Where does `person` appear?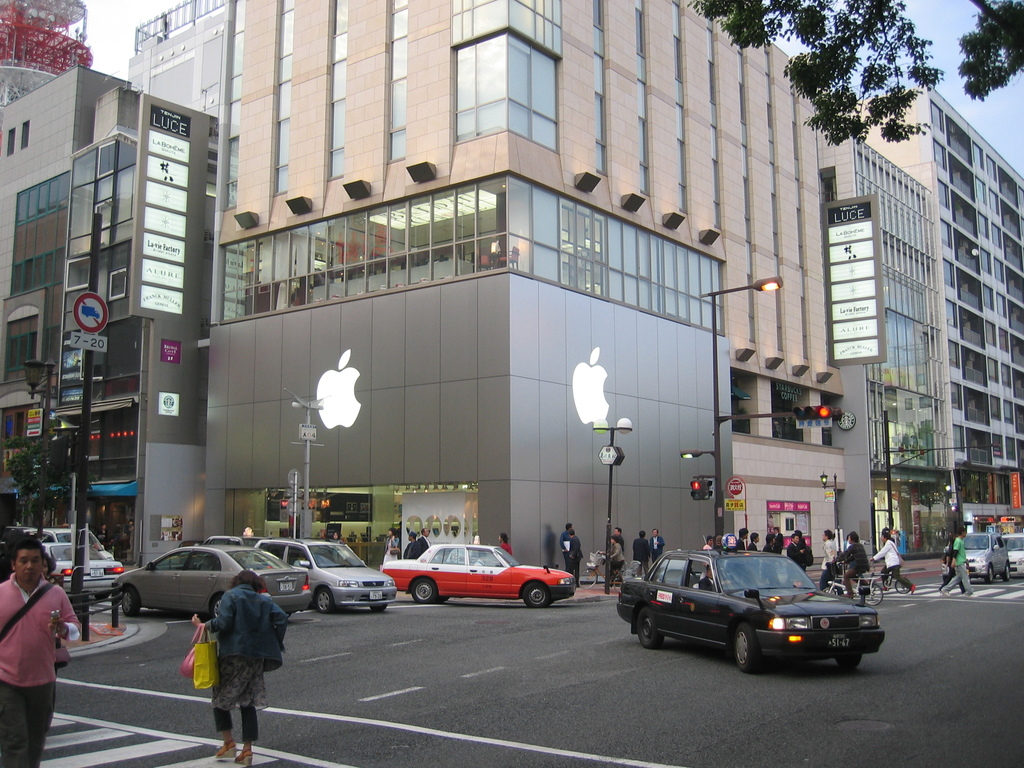
Appears at x1=0 y1=530 x2=84 y2=767.
